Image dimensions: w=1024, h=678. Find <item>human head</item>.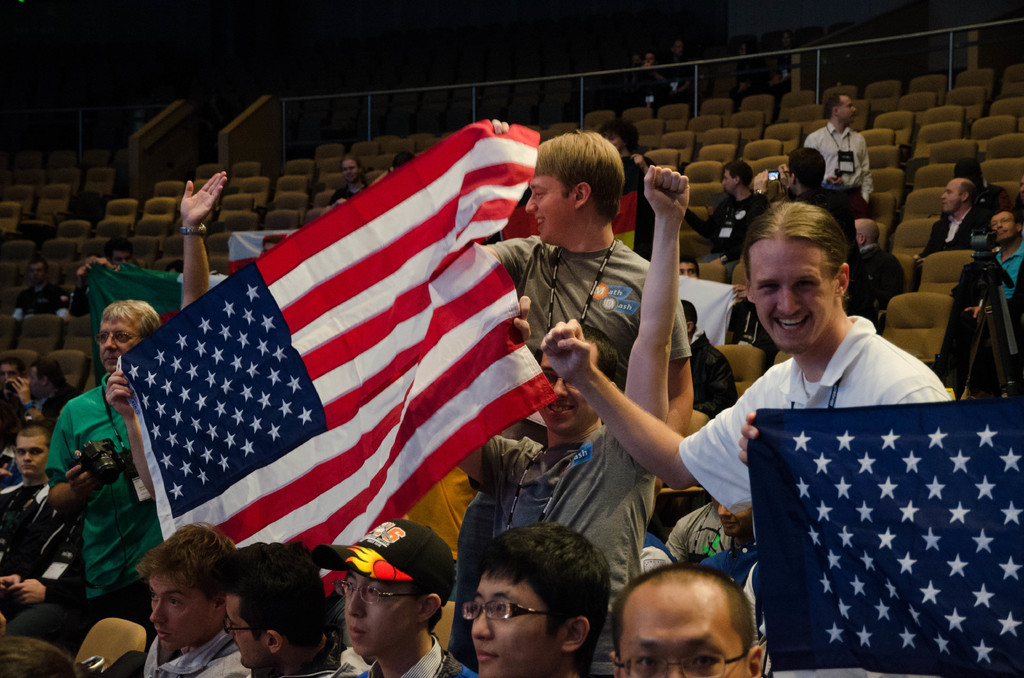
{"left": 25, "top": 358, "right": 67, "bottom": 399}.
